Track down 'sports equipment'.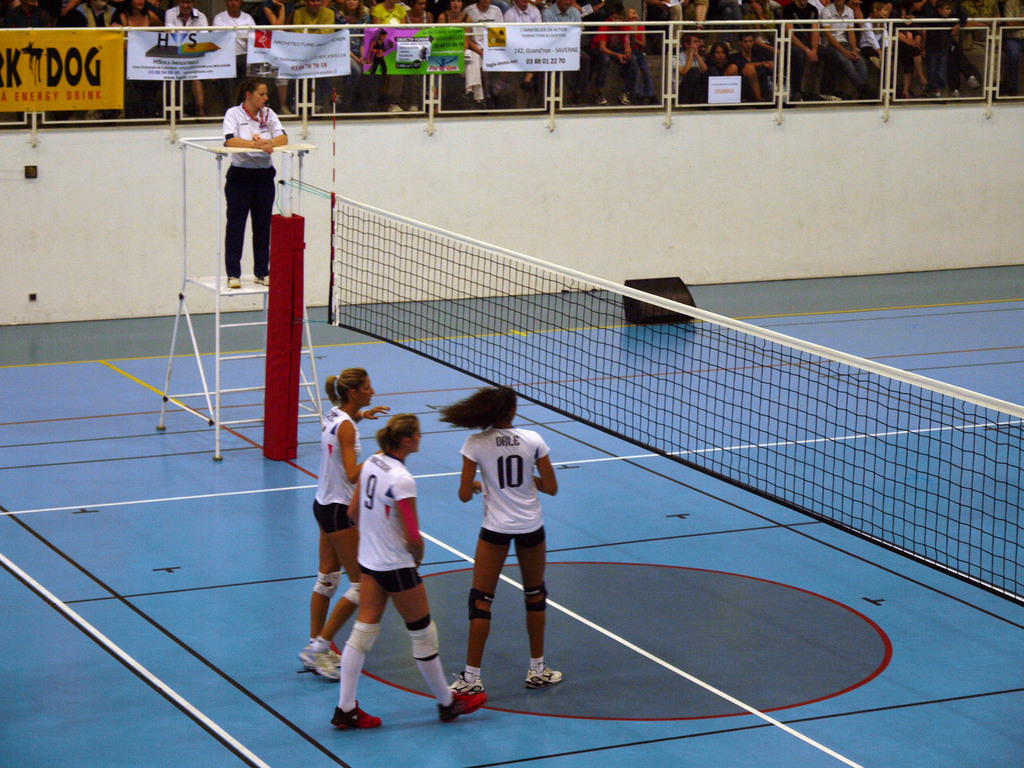
Tracked to (437,689,484,724).
